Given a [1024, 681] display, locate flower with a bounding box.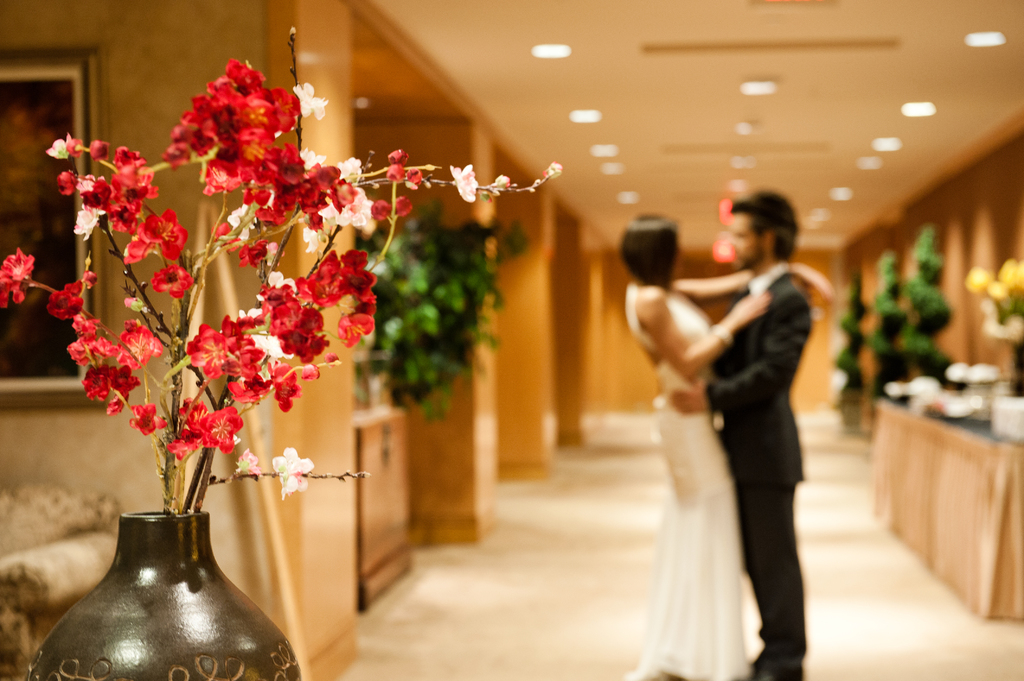
Located: [left=392, top=196, right=412, bottom=220].
